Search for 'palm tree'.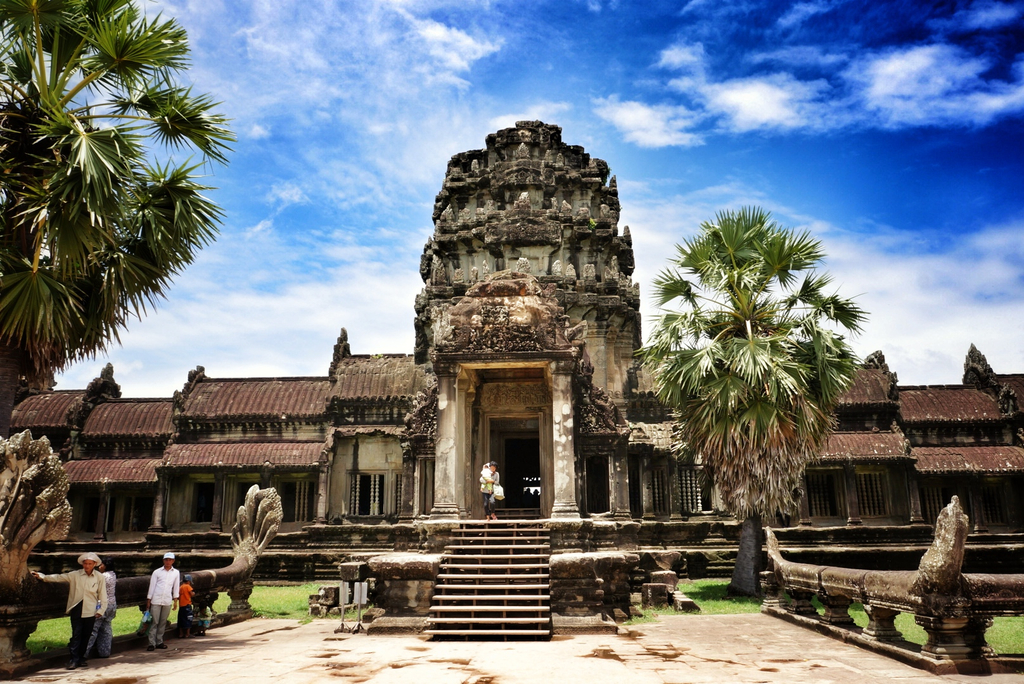
Found at (654,218,876,590).
